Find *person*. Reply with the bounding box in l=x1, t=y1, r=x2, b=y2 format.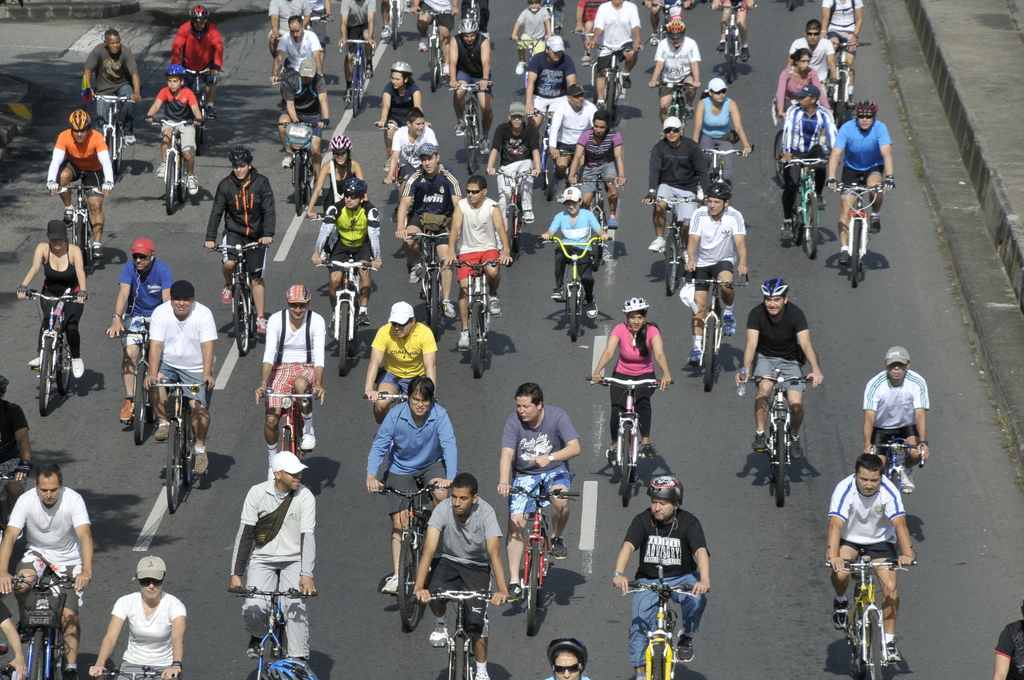
l=483, t=100, r=550, b=244.
